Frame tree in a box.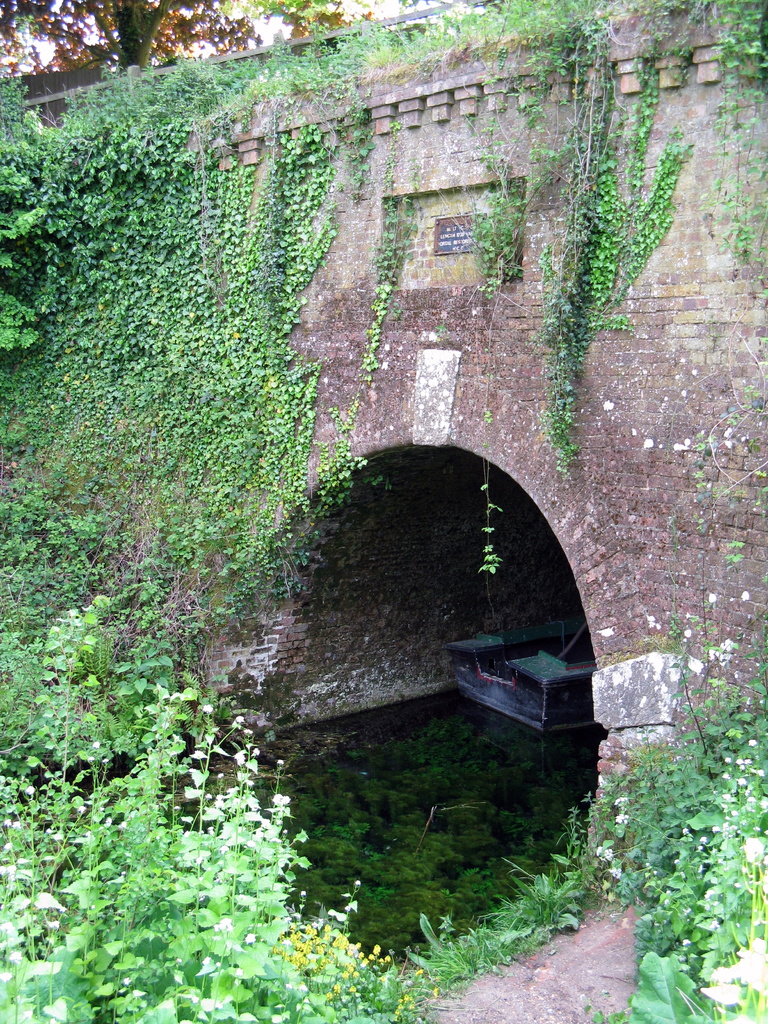
0 0 275 70.
